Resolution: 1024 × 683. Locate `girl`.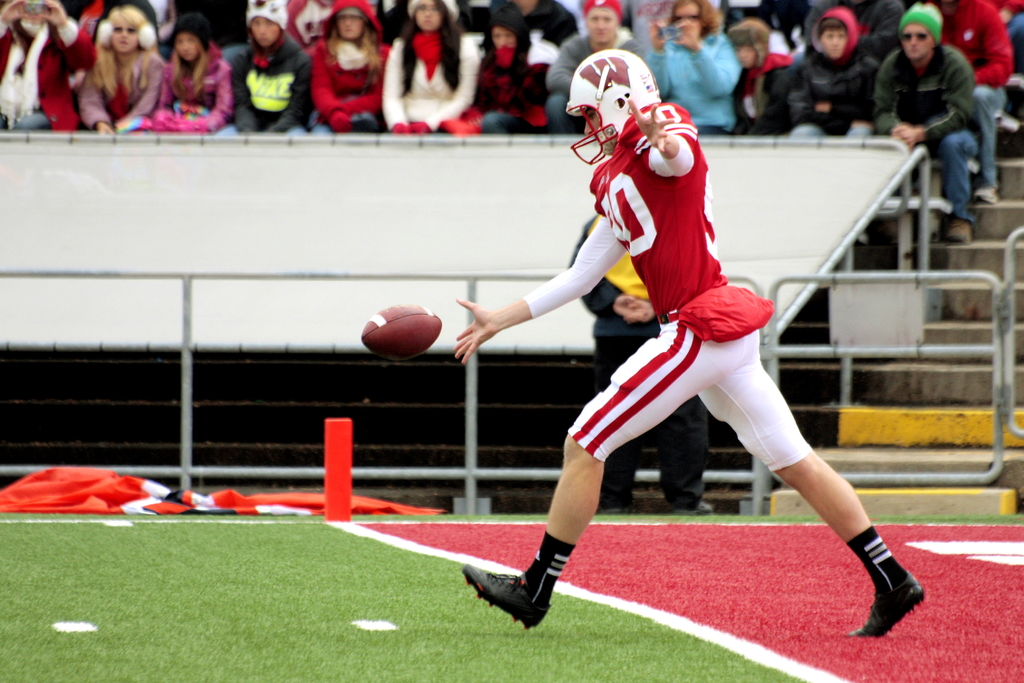
bbox(231, 0, 306, 138).
